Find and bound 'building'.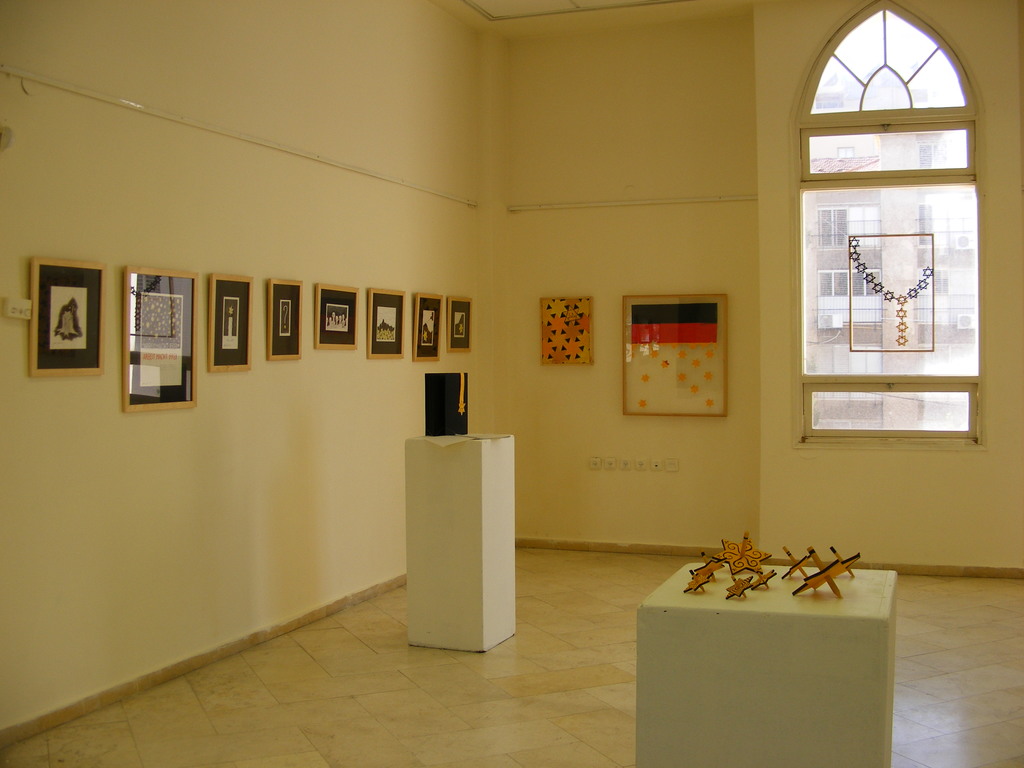
Bound: {"left": 0, "top": 0, "right": 1023, "bottom": 767}.
